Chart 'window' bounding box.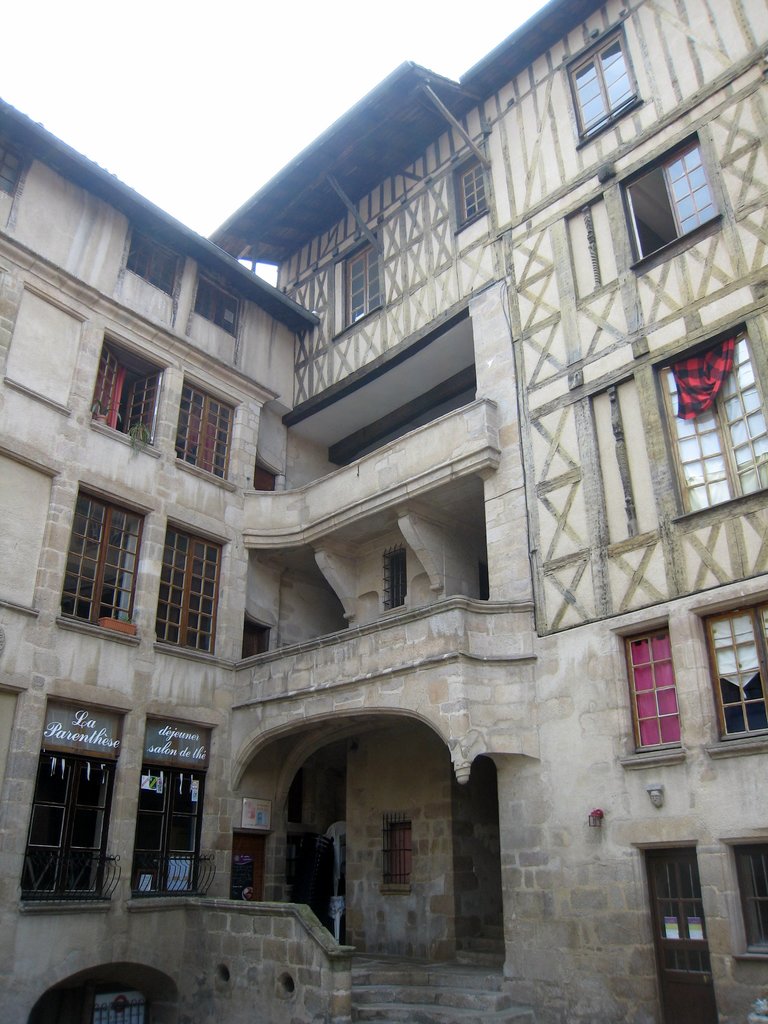
Charted: BBox(700, 598, 767, 738).
